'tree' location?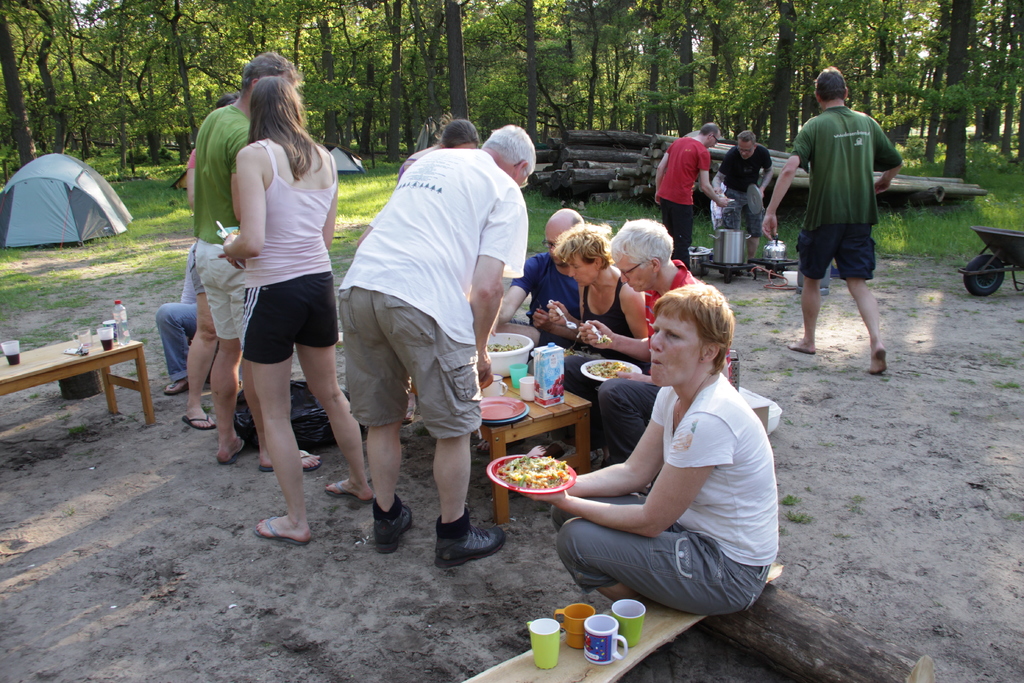
bbox=[676, 0, 712, 158]
